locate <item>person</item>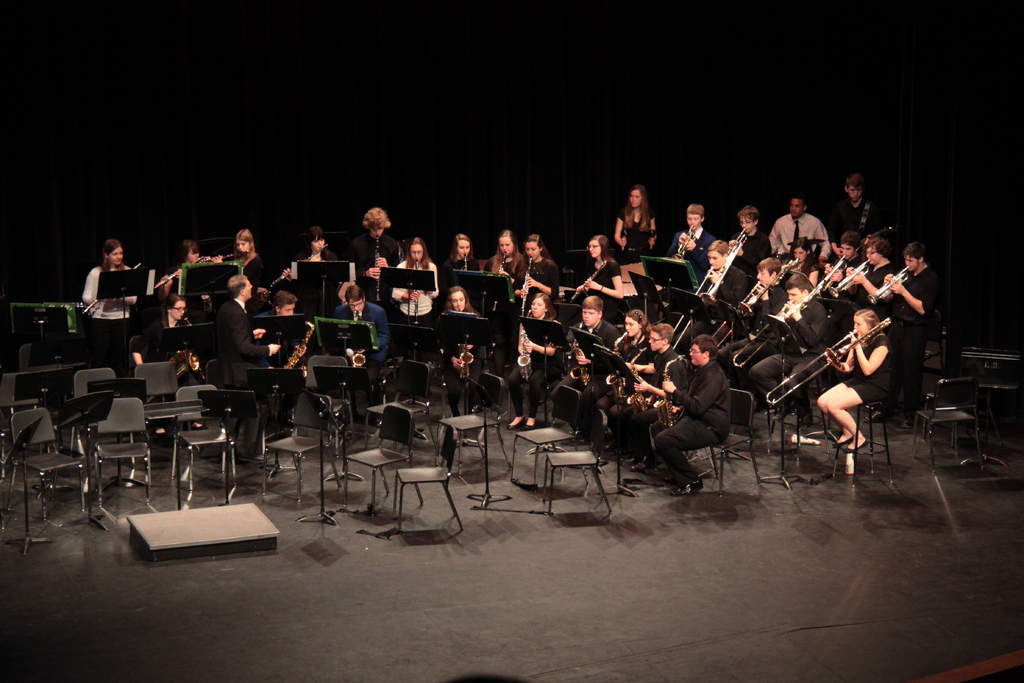
x1=653 y1=335 x2=728 y2=494
